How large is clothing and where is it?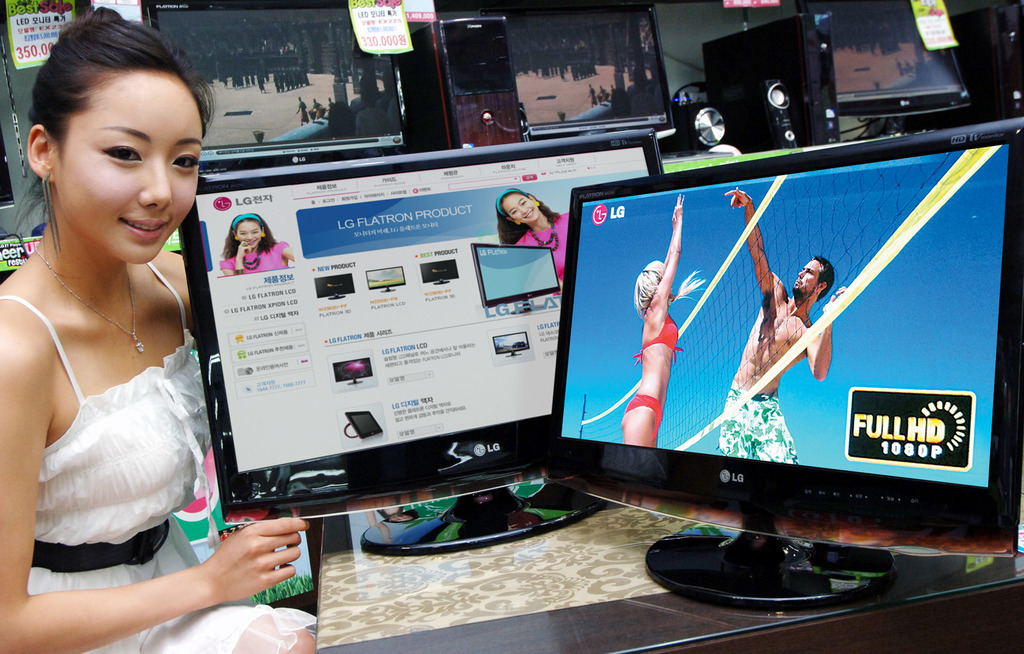
Bounding box: (216,241,290,275).
